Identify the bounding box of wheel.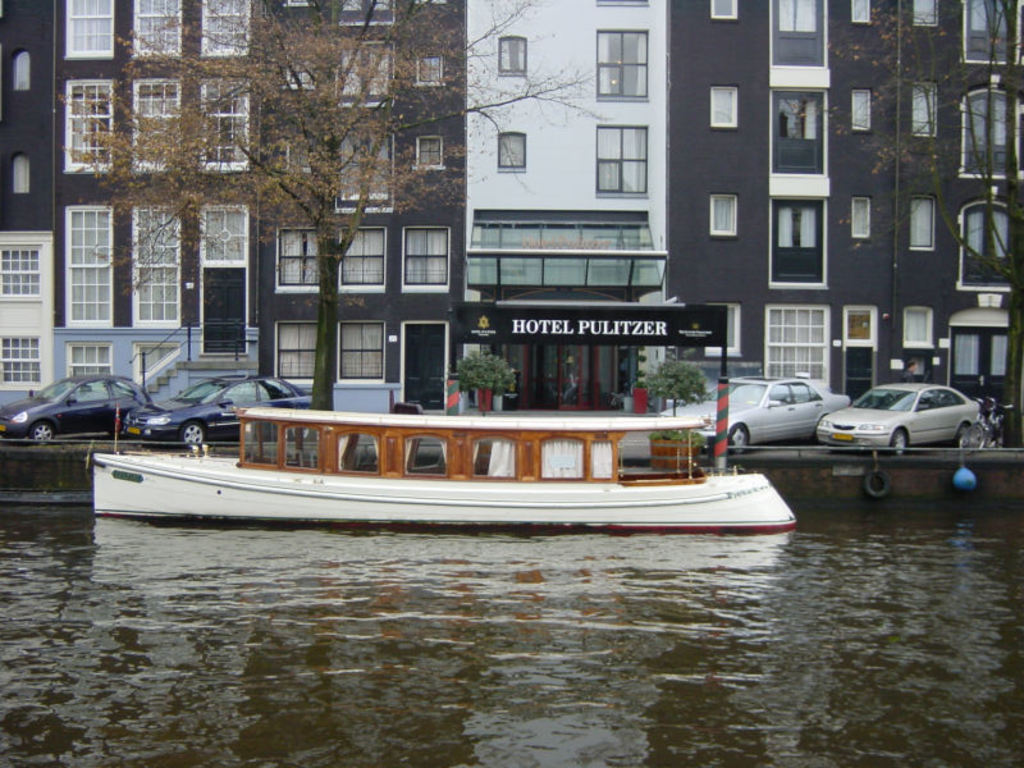
rect(288, 428, 308, 443).
